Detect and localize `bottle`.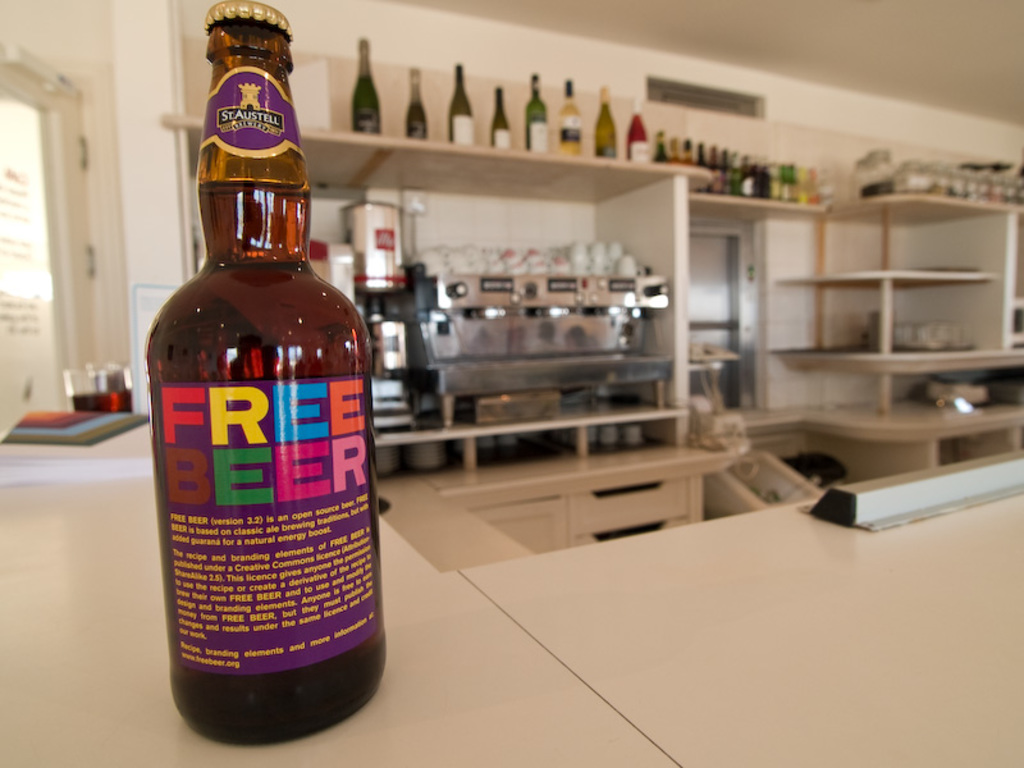
Localized at <bbox>562, 79, 582, 156</bbox>.
